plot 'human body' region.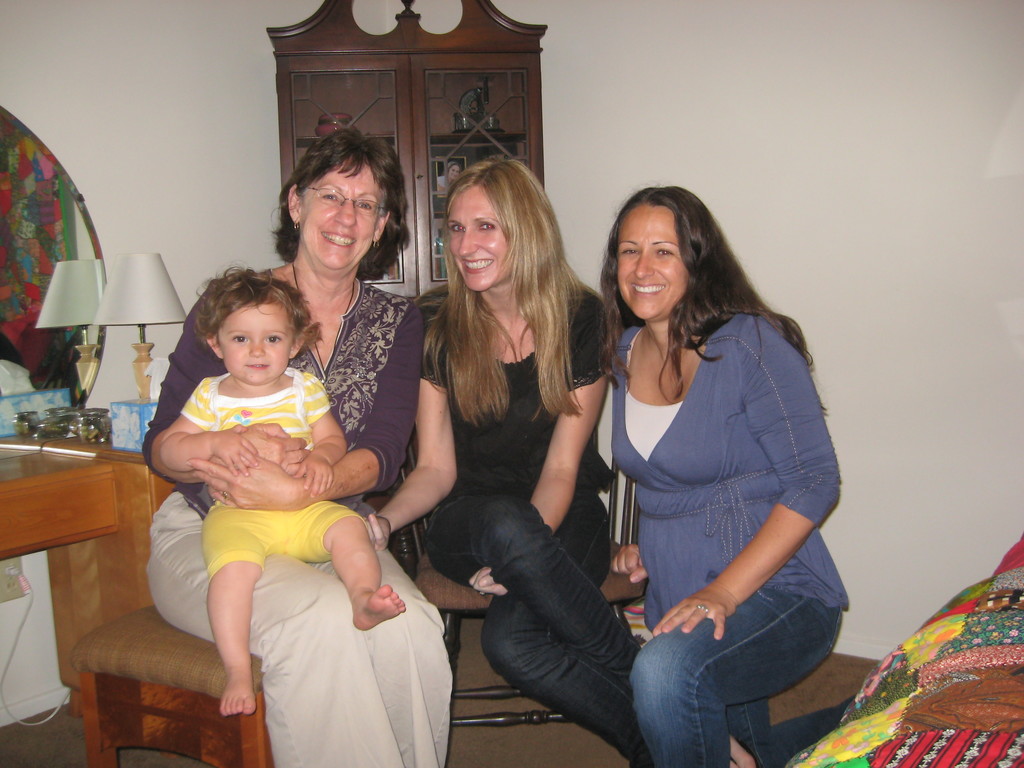
Plotted at {"left": 599, "top": 307, "right": 851, "bottom": 767}.
